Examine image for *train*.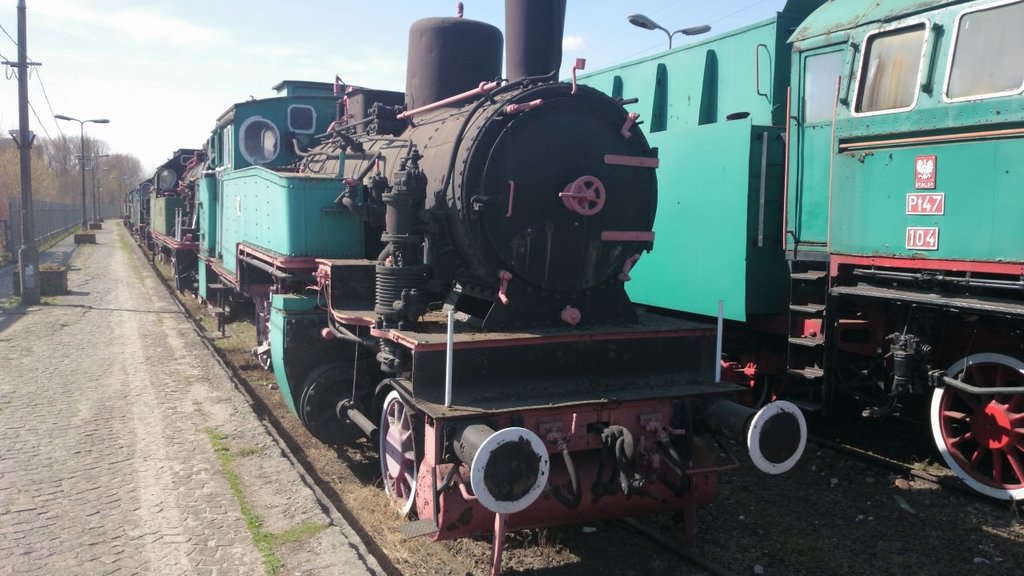
Examination result: rect(562, 0, 1023, 502).
